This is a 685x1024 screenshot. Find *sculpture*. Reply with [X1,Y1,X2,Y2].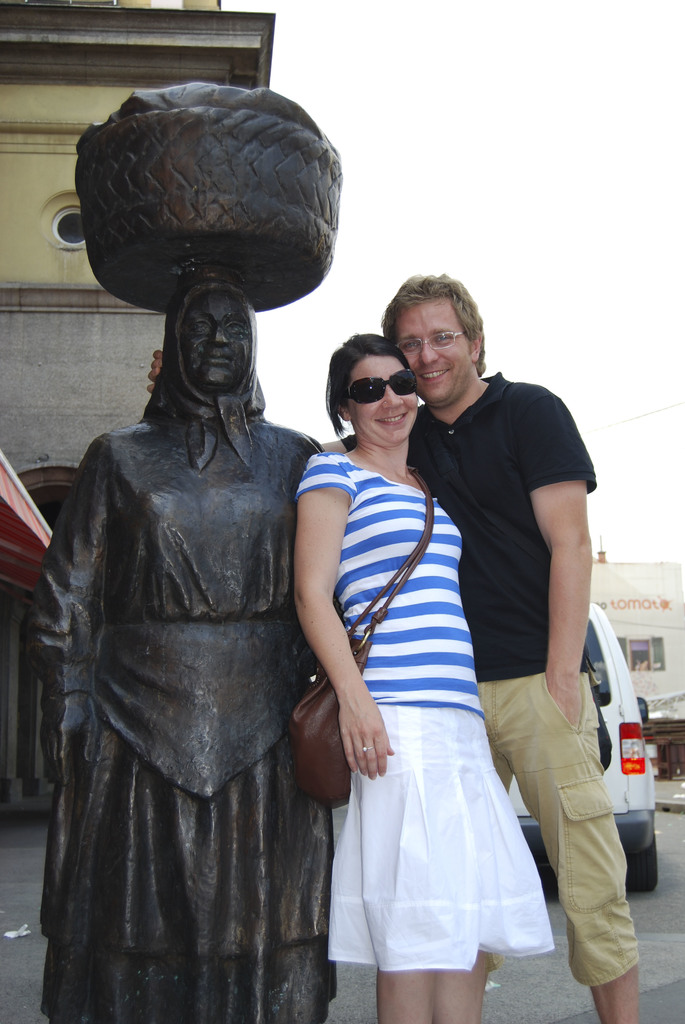
[24,94,379,1023].
